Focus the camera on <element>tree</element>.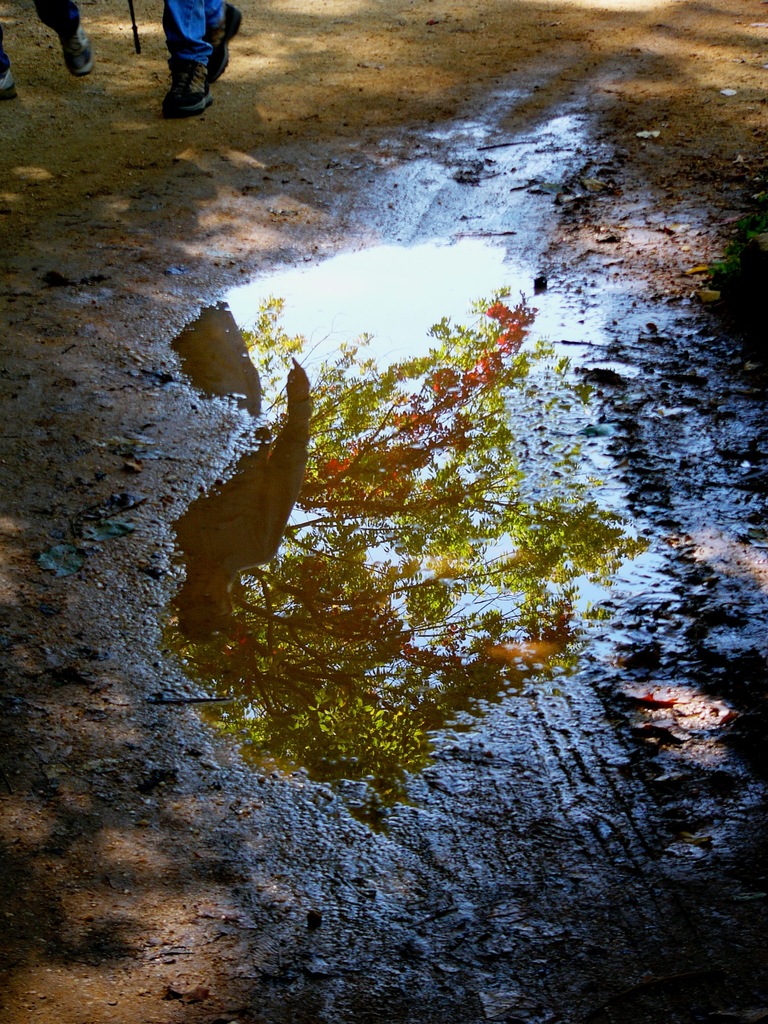
Focus region: (left=157, top=281, right=655, bottom=794).
